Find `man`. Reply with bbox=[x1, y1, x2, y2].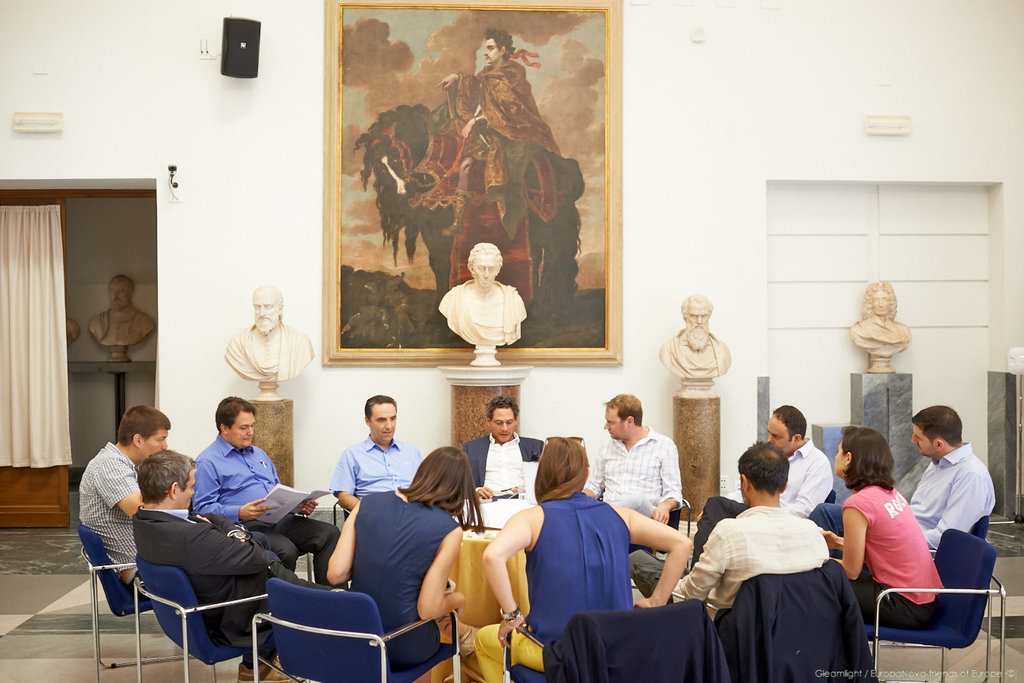
bbox=[326, 384, 438, 511].
